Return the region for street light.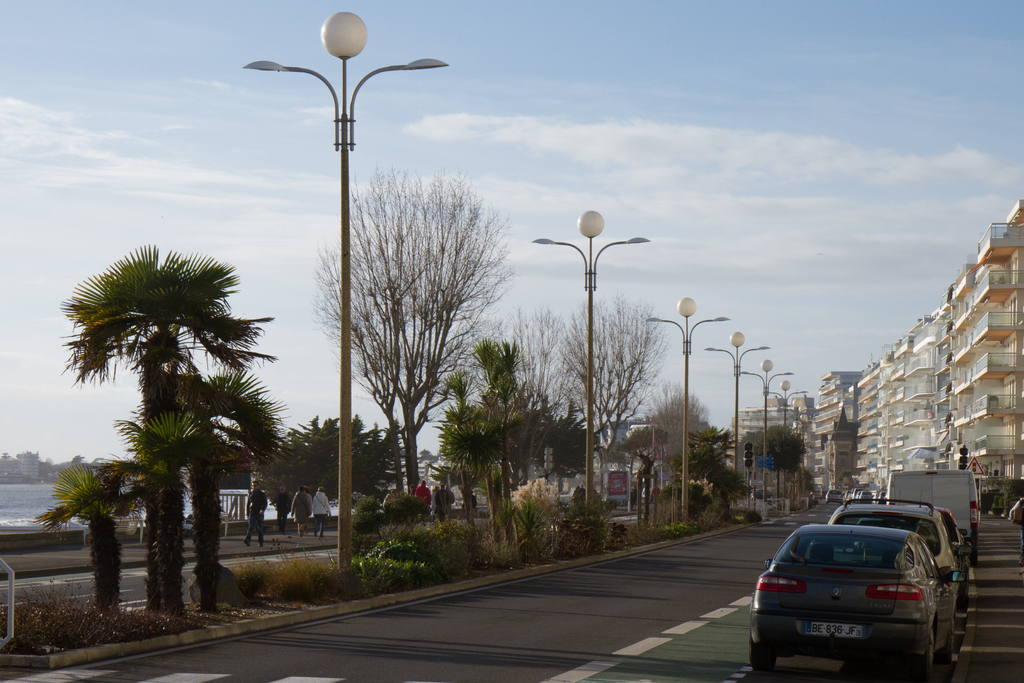
(x1=701, y1=328, x2=771, y2=516).
